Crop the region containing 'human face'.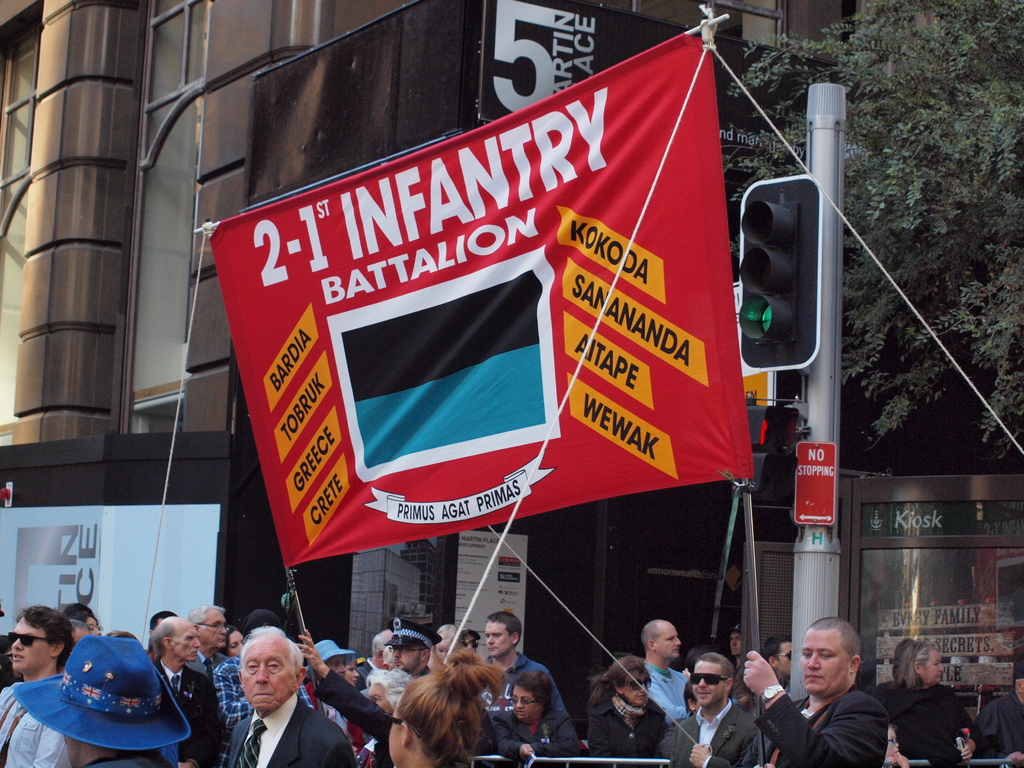
Crop region: box(228, 628, 246, 655).
